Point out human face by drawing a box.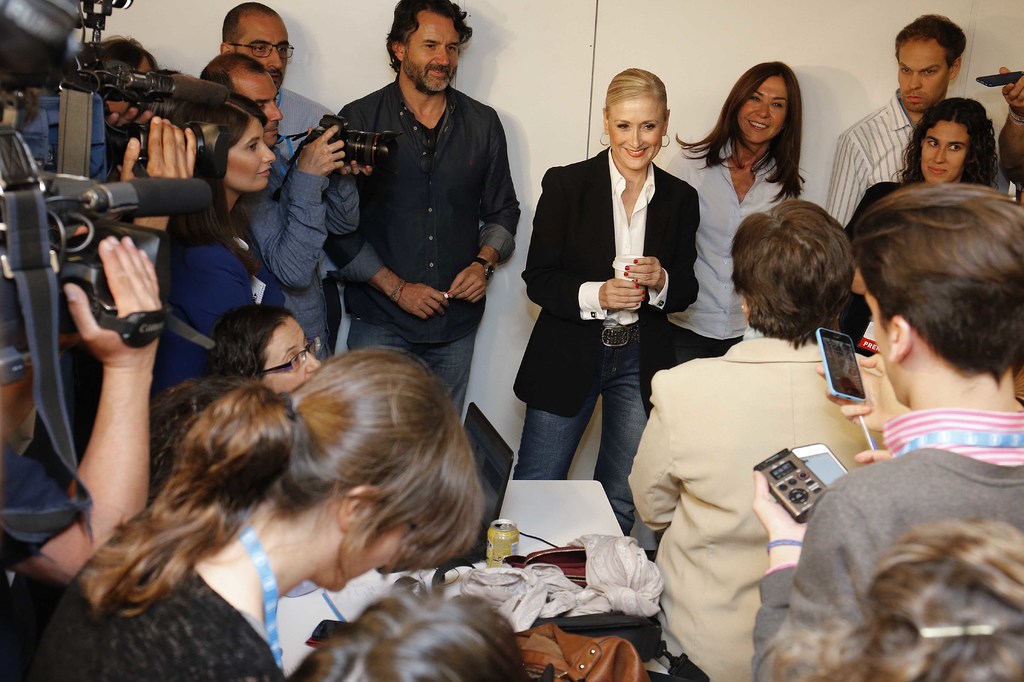
l=240, t=70, r=283, b=146.
